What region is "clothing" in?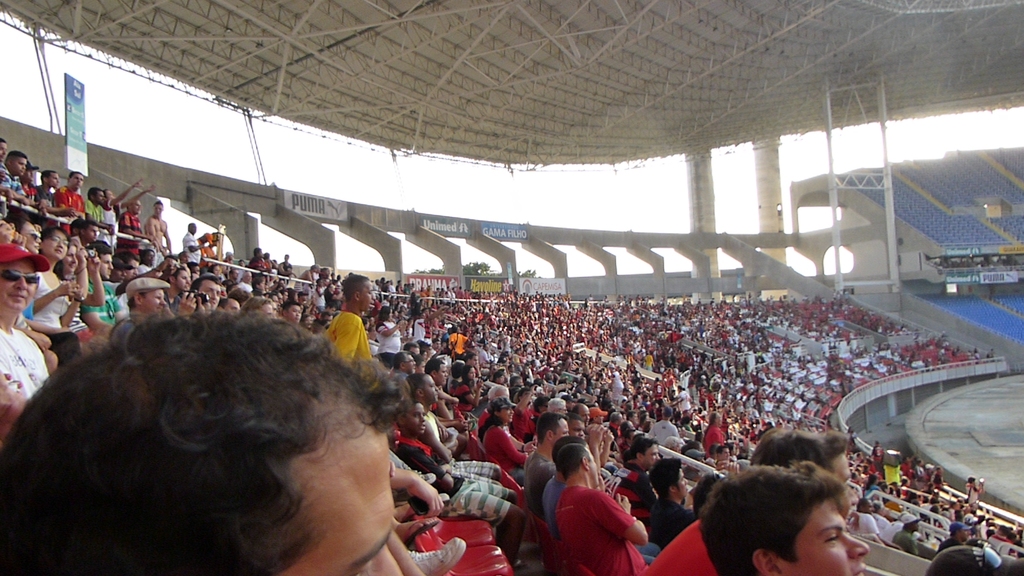
box=[481, 428, 531, 489].
